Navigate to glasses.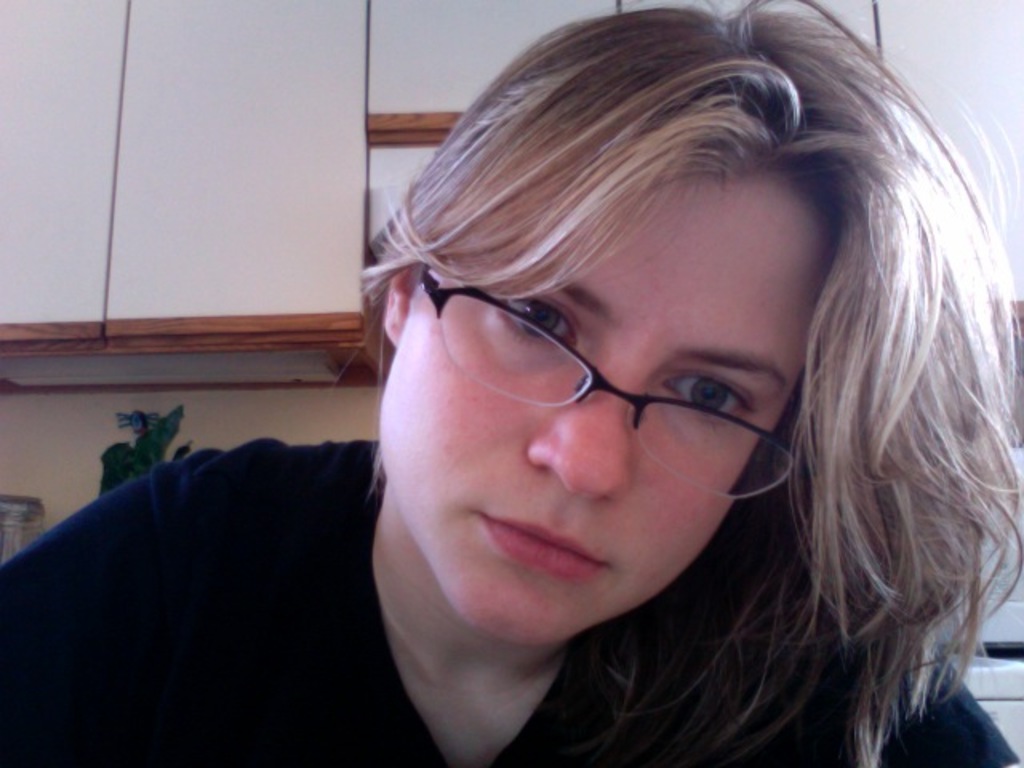
Navigation target: bbox=[419, 262, 797, 501].
